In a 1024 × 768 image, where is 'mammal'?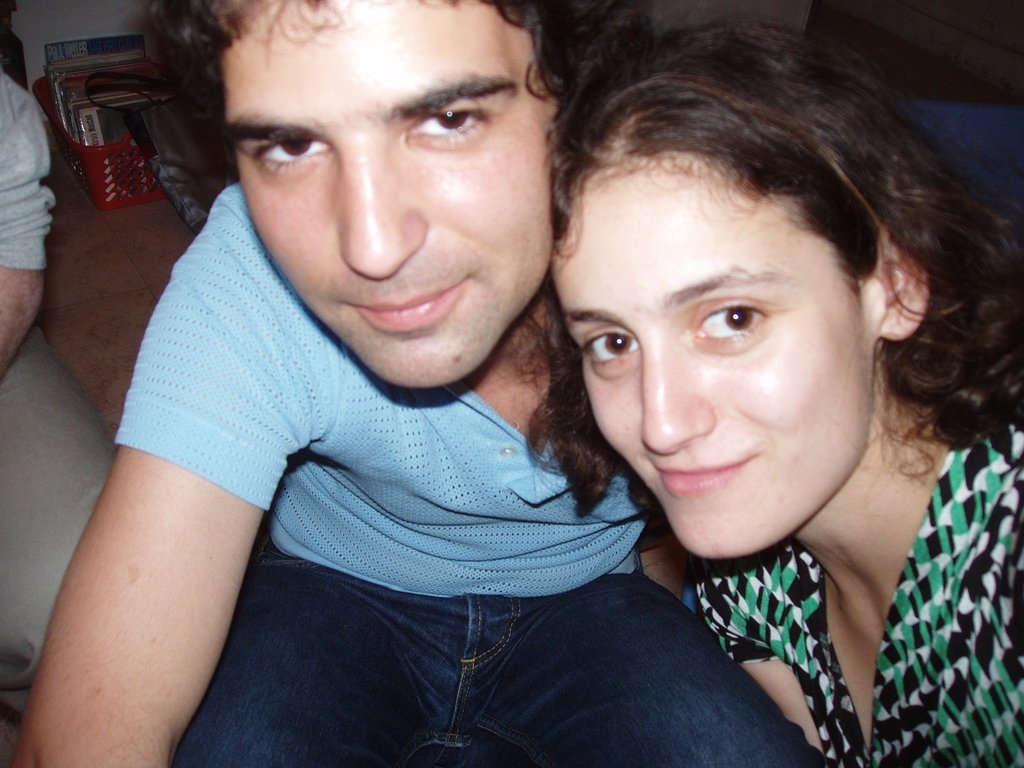
{"x1": 10, "y1": 0, "x2": 838, "y2": 767}.
